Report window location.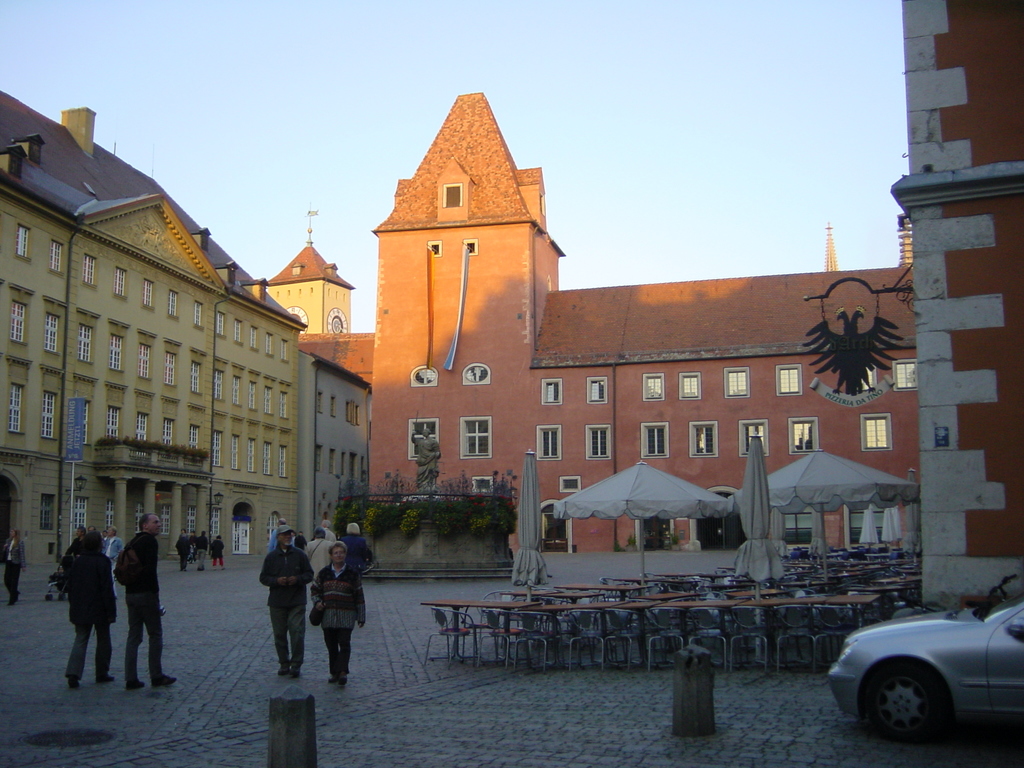
Report: (47, 240, 72, 276).
